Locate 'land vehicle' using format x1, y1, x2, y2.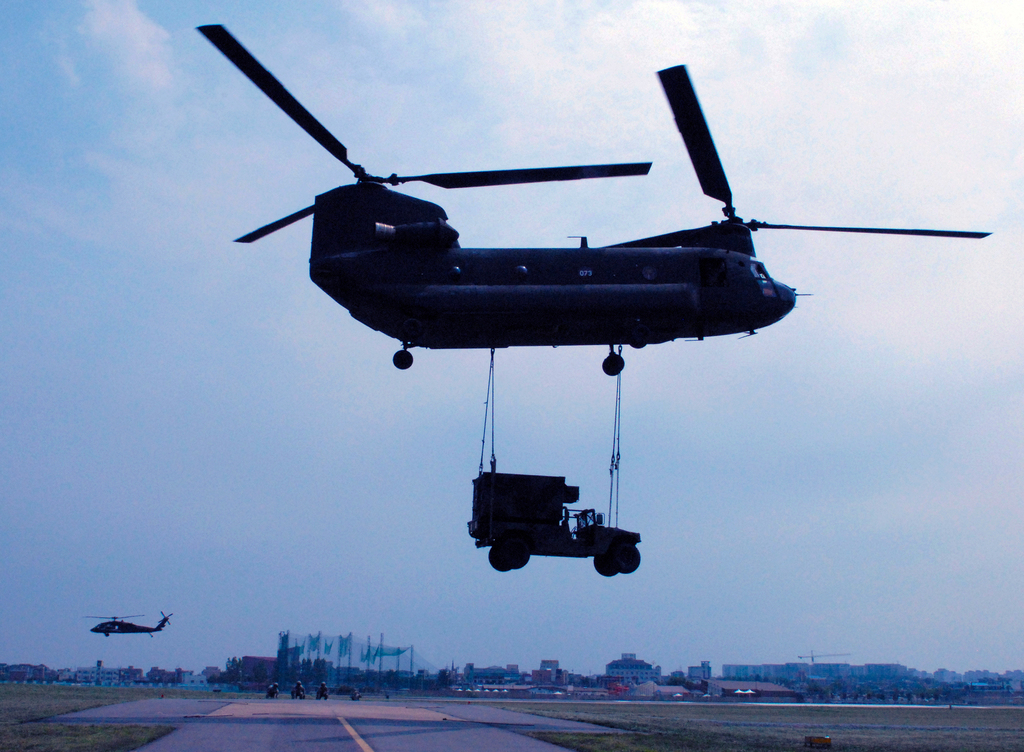
465, 473, 641, 578.
